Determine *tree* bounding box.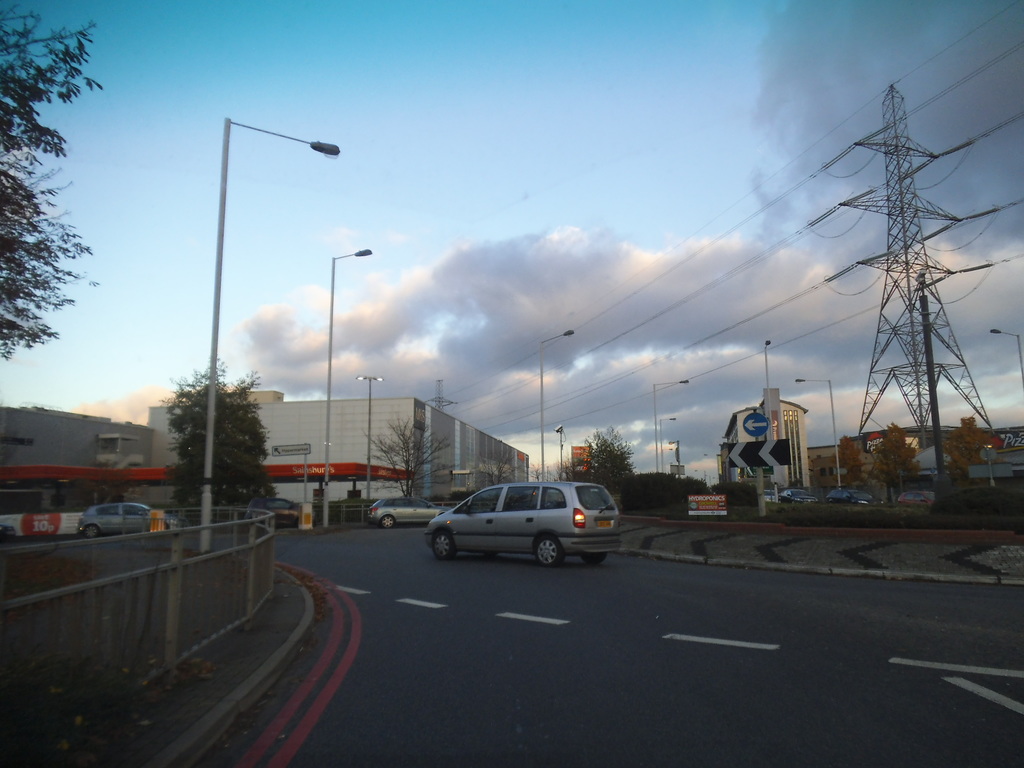
Determined: select_region(467, 454, 513, 484).
